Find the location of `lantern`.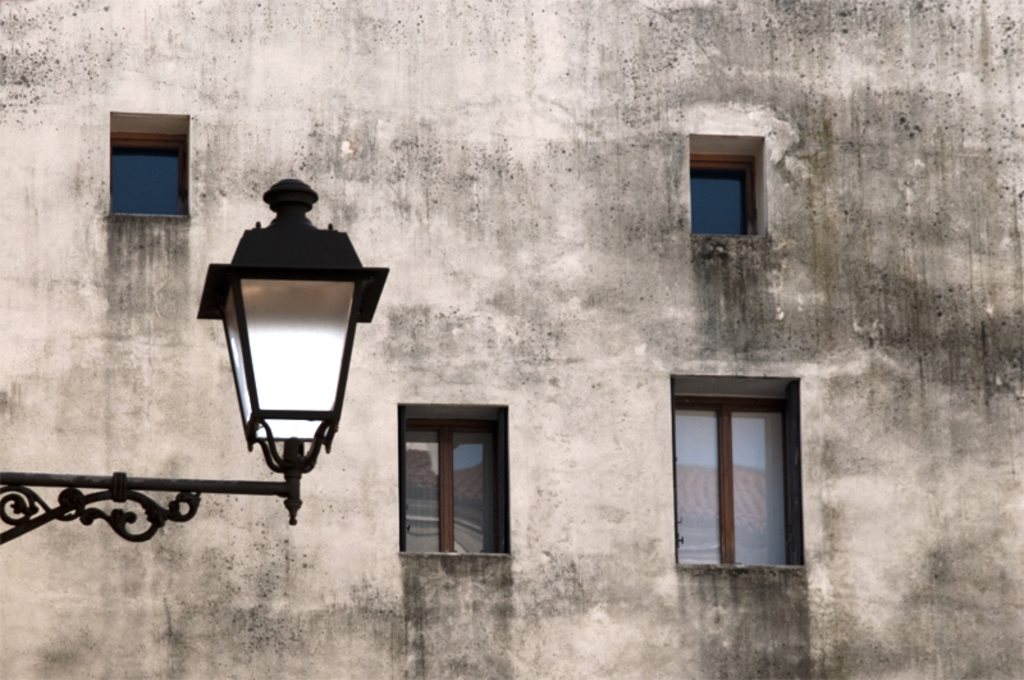
Location: left=200, top=178, right=388, bottom=520.
